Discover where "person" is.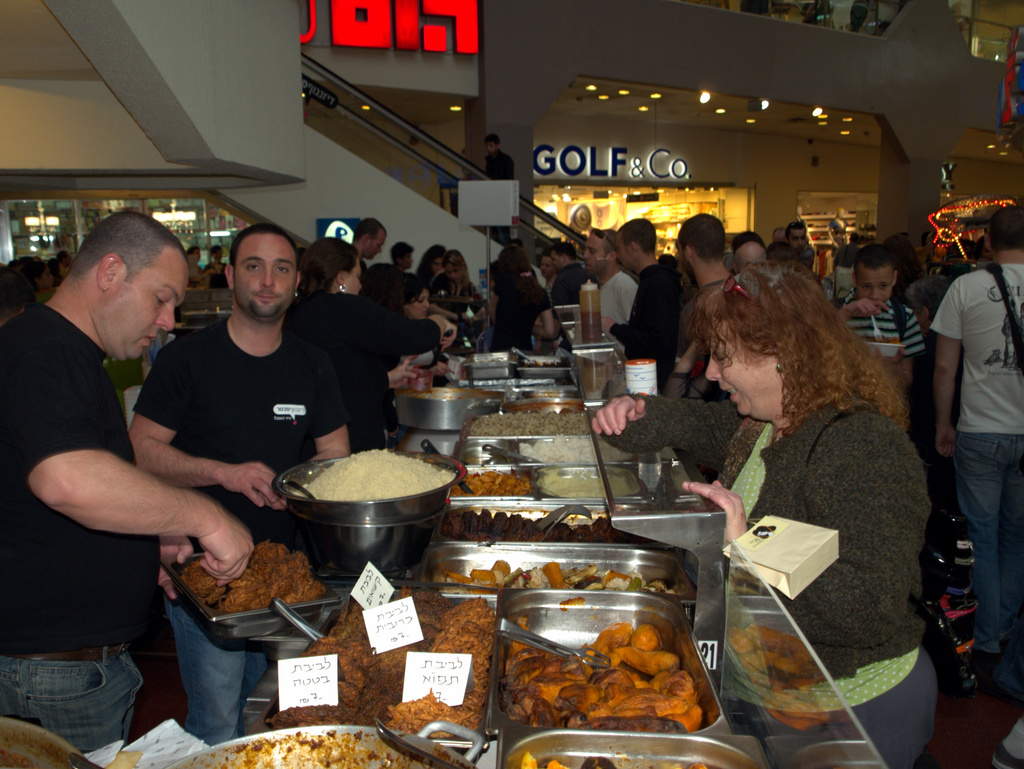
Discovered at locate(131, 224, 355, 741).
